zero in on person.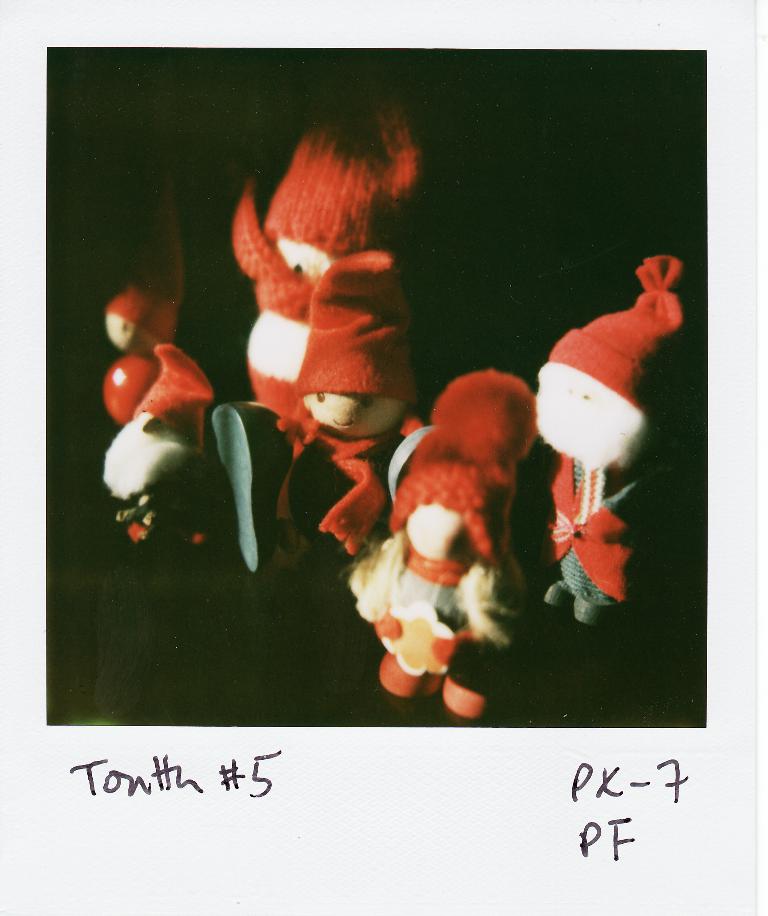
Zeroed in: locate(98, 287, 213, 537).
